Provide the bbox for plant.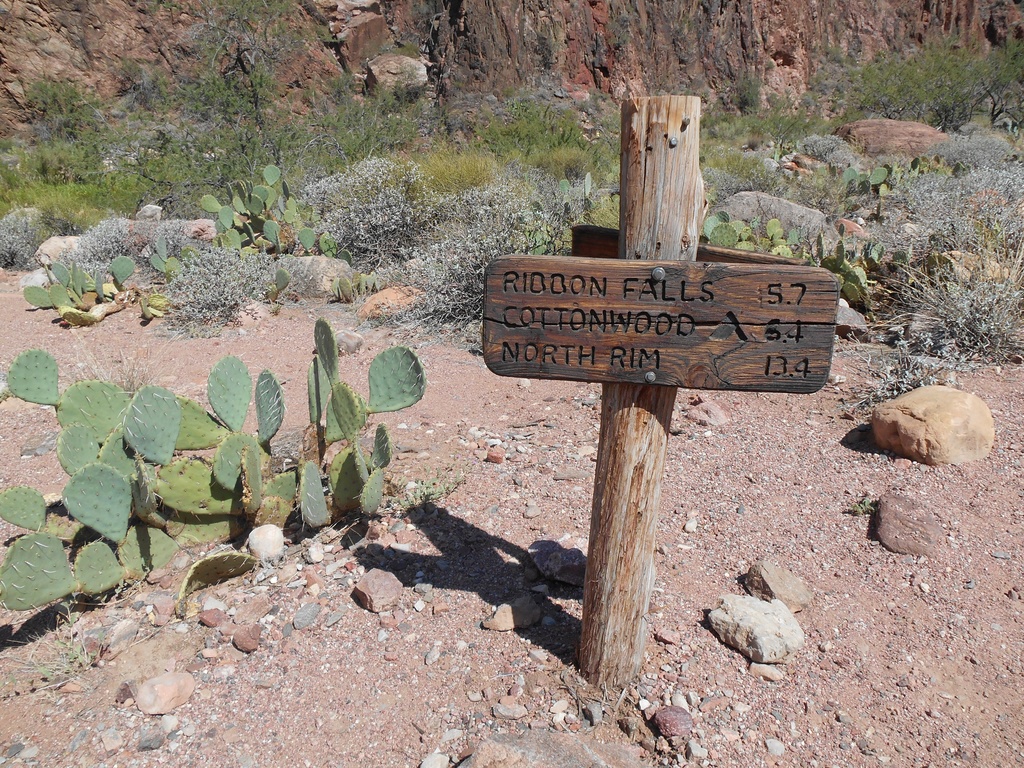
rect(106, 42, 213, 147).
